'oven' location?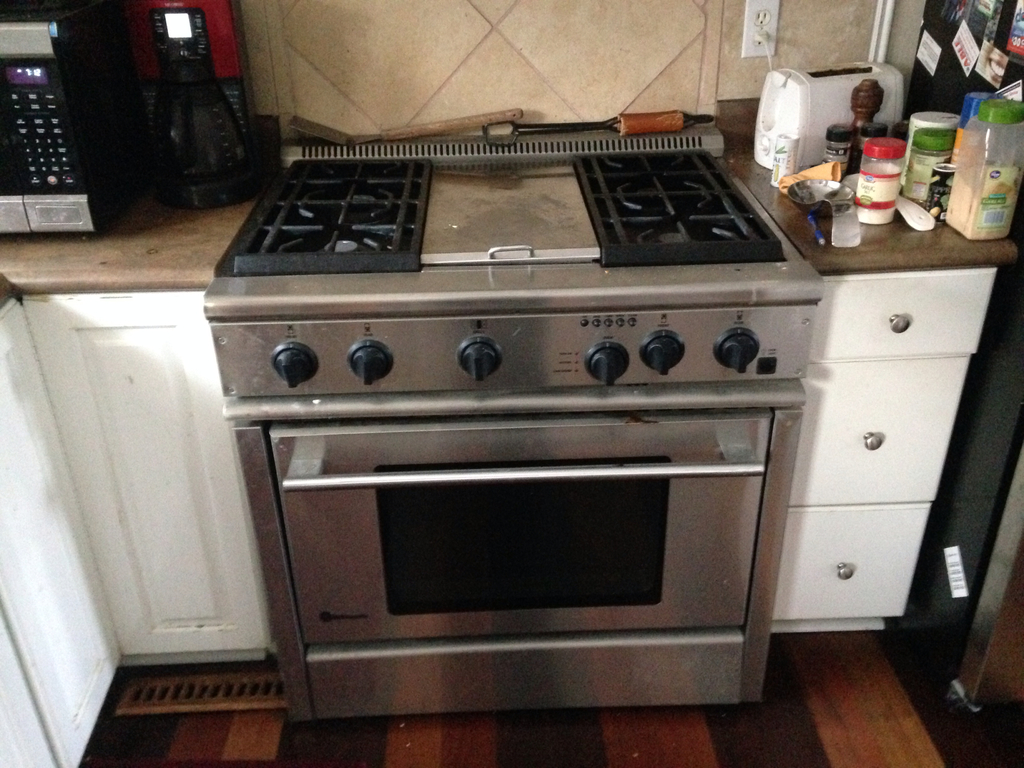
<bbox>0, 16, 154, 226</bbox>
